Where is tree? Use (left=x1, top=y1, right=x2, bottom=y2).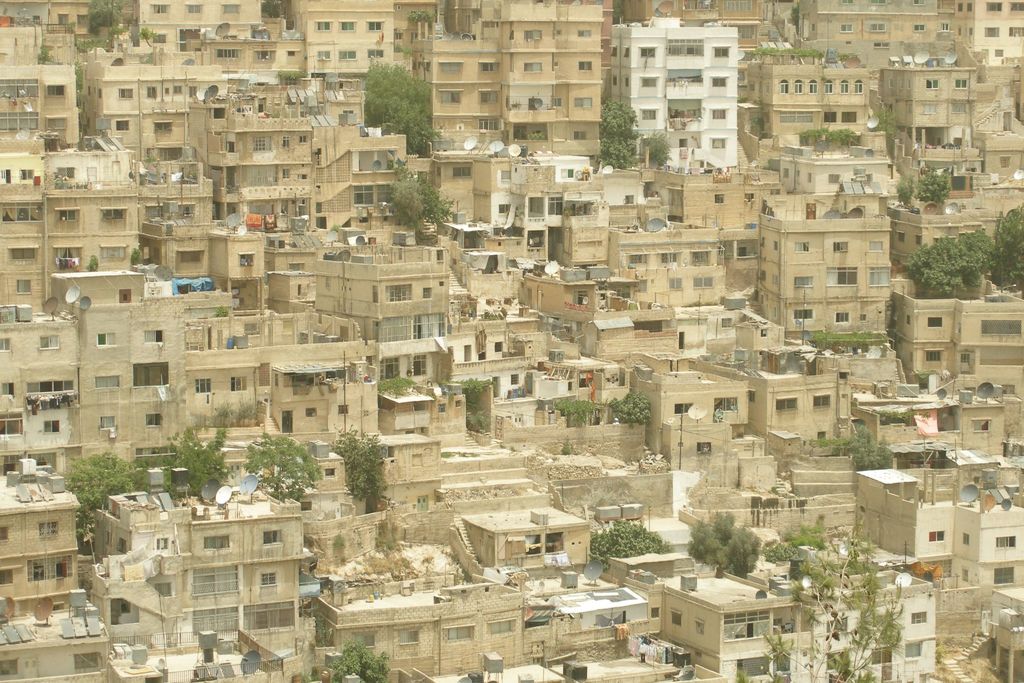
(left=154, top=426, right=230, bottom=504).
